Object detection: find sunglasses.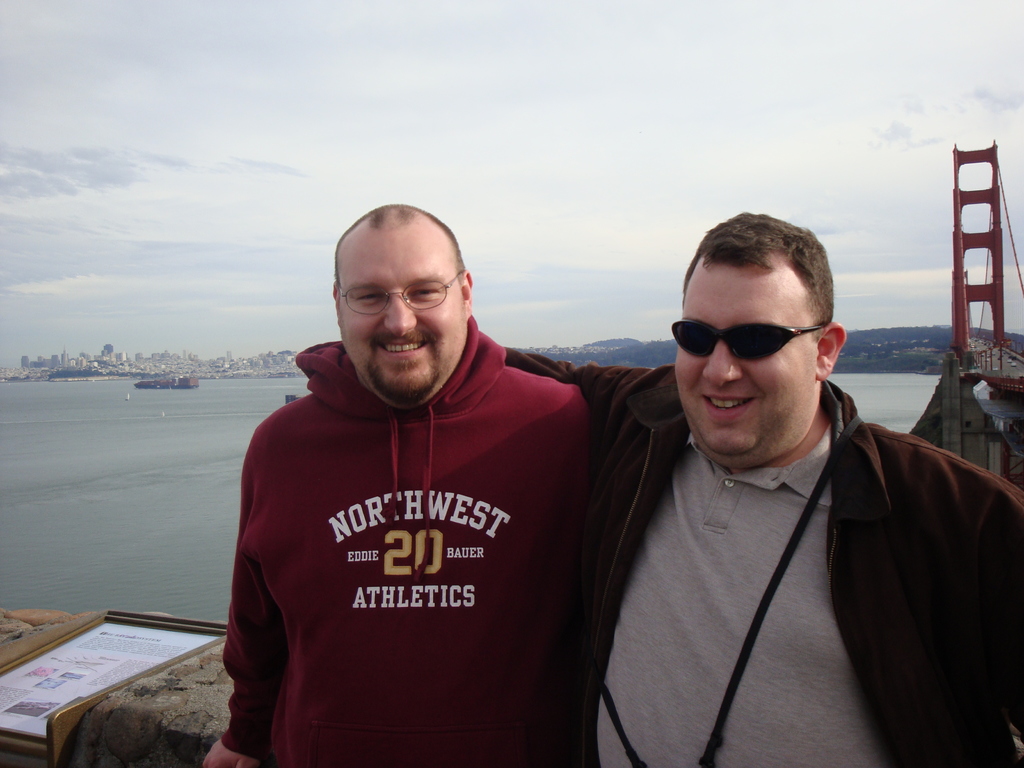
[670, 320, 824, 362].
